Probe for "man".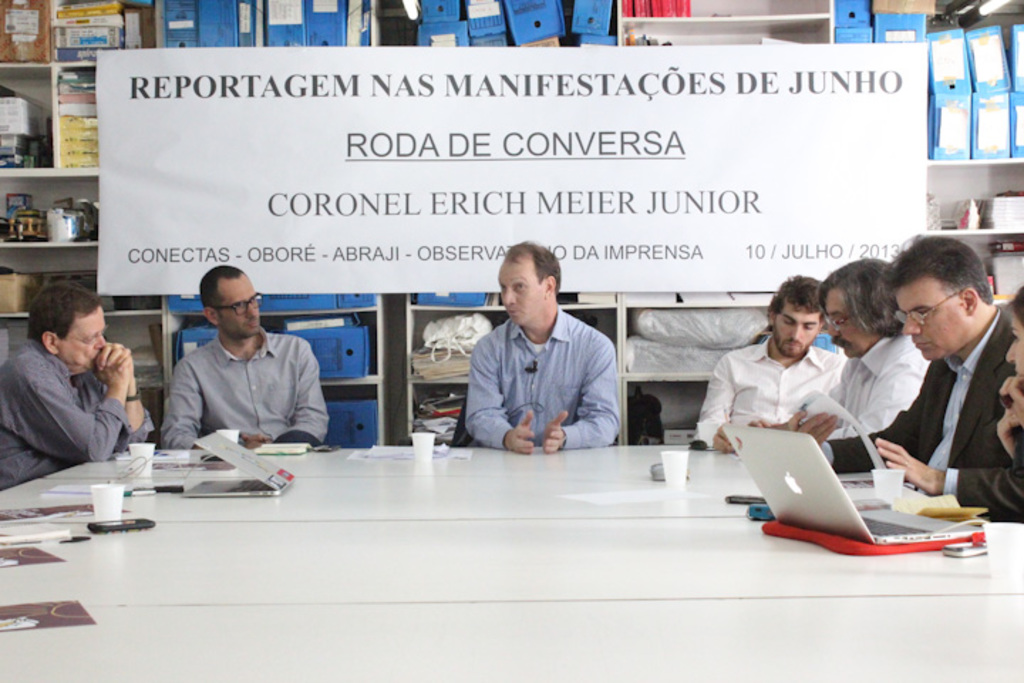
Probe result: detection(811, 226, 1023, 524).
